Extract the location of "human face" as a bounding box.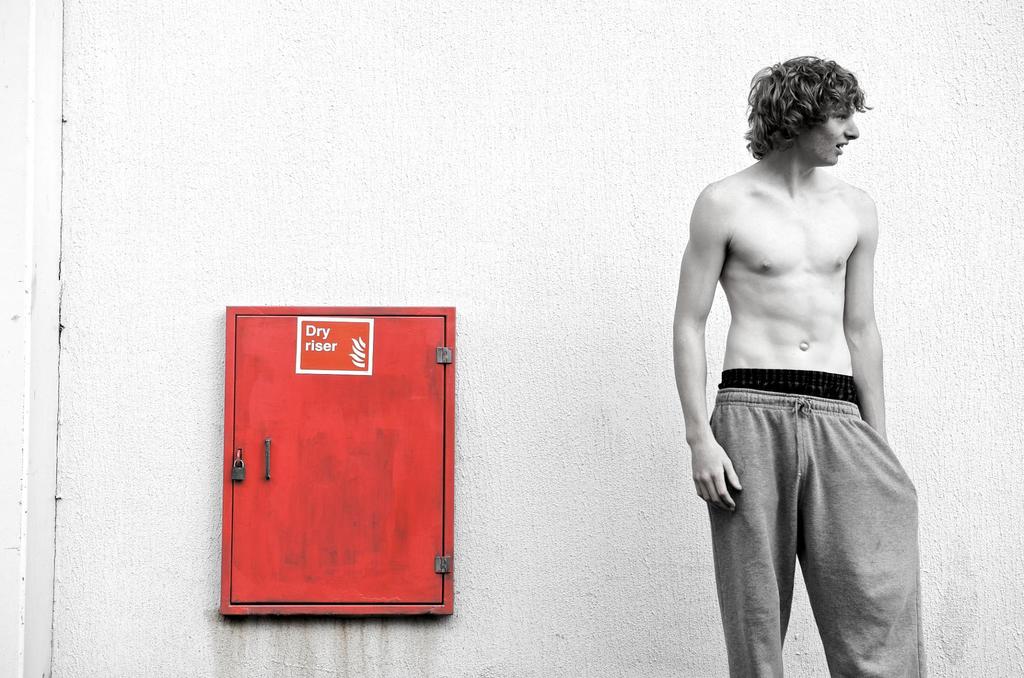
x1=803 y1=105 x2=860 y2=165.
